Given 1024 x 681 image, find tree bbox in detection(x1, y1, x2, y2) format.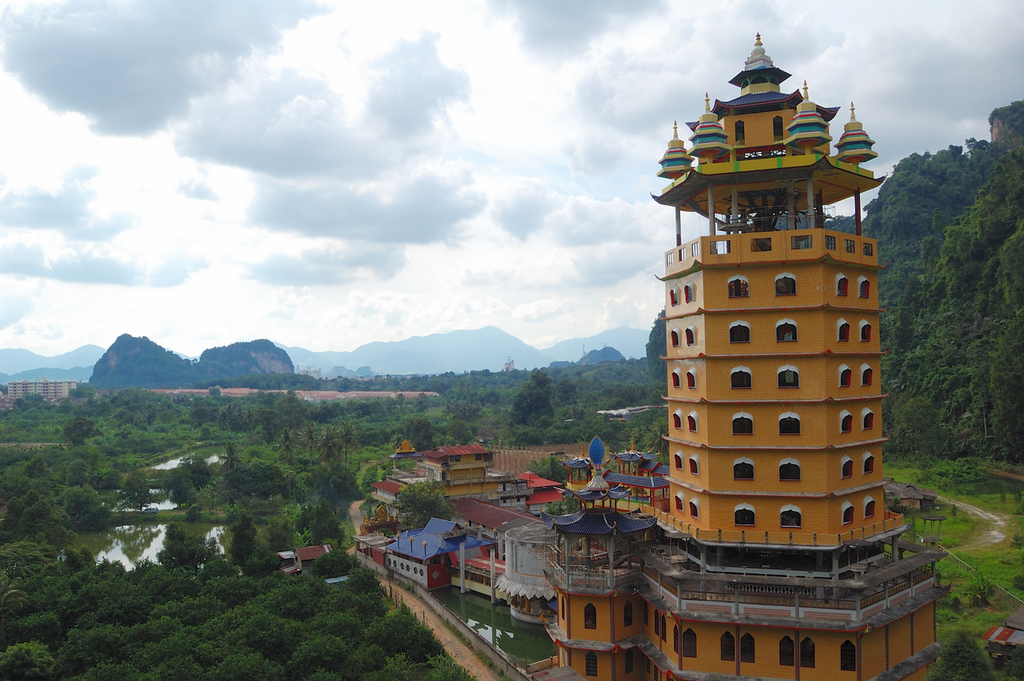
detection(530, 454, 570, 491).
